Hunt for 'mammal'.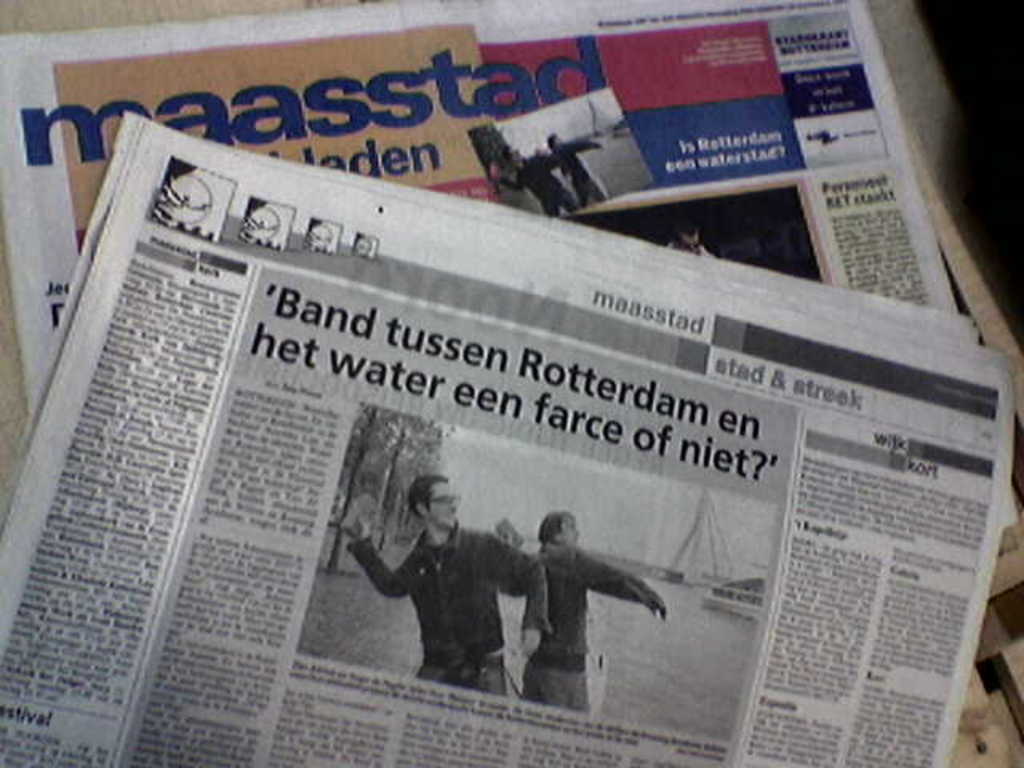
Hunted down at box=[493, 136, 581, 213].
